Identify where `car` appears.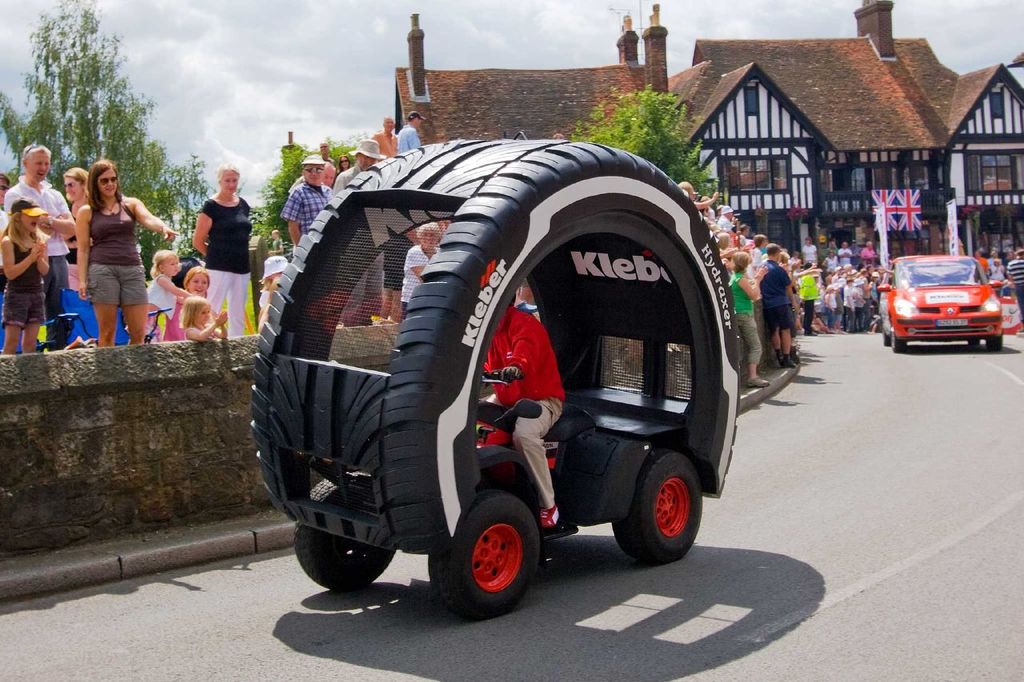
Appears at box=[873, 233, 1010, 357].
